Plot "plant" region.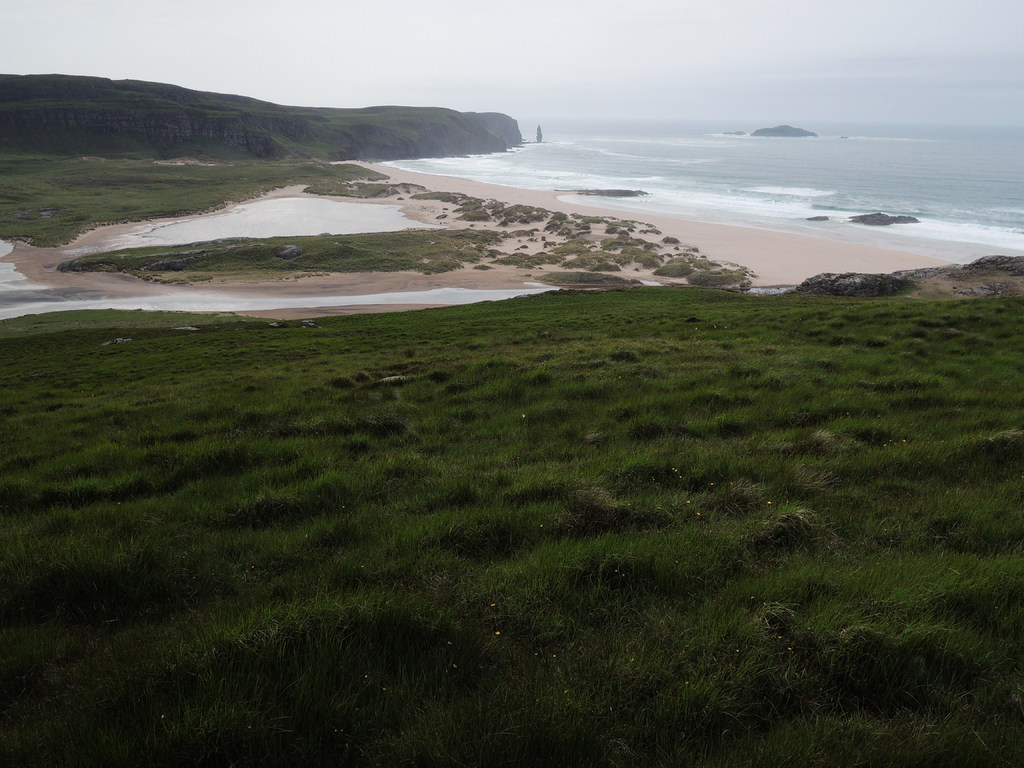
Plotted at (left=553, top=236, right=591, bottom=257).
